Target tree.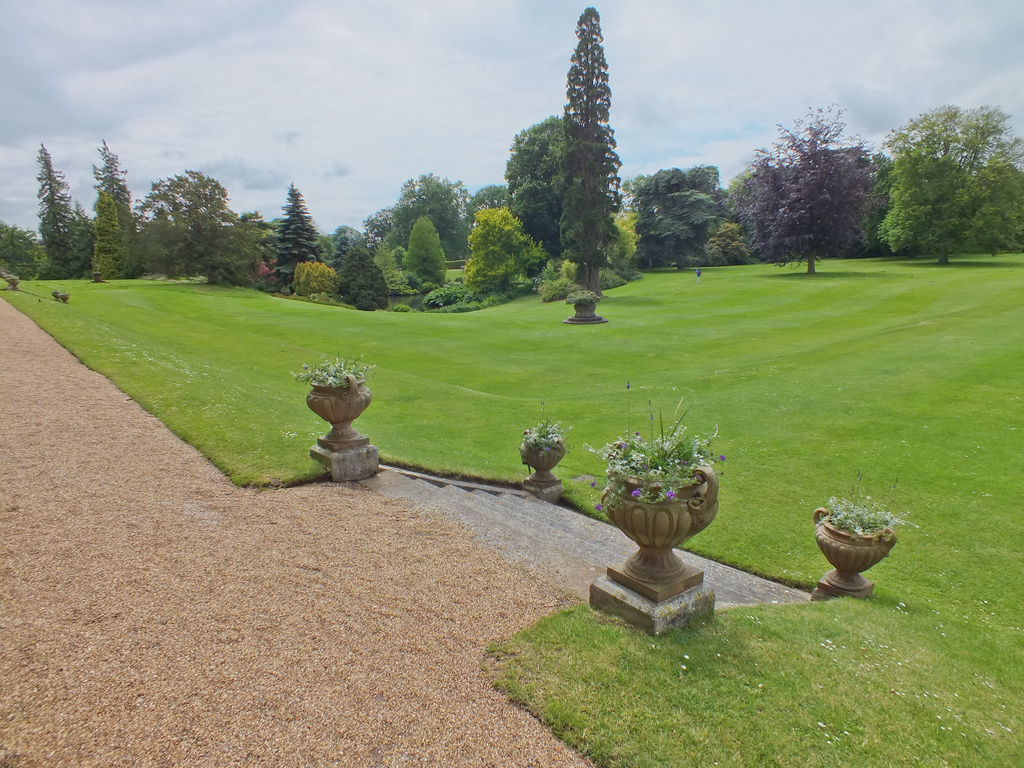
Target region: bbox=[879, 99, 1023, 268].
